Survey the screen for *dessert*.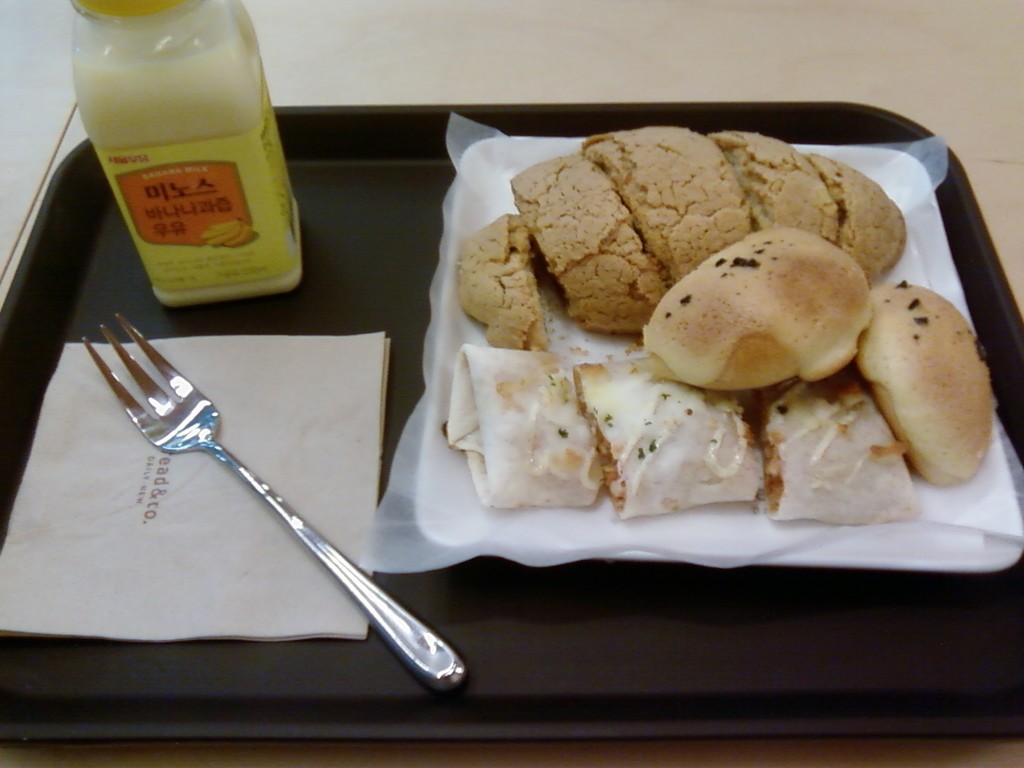
Survey found: left=836, top=284, right=1005, bottom=486.
